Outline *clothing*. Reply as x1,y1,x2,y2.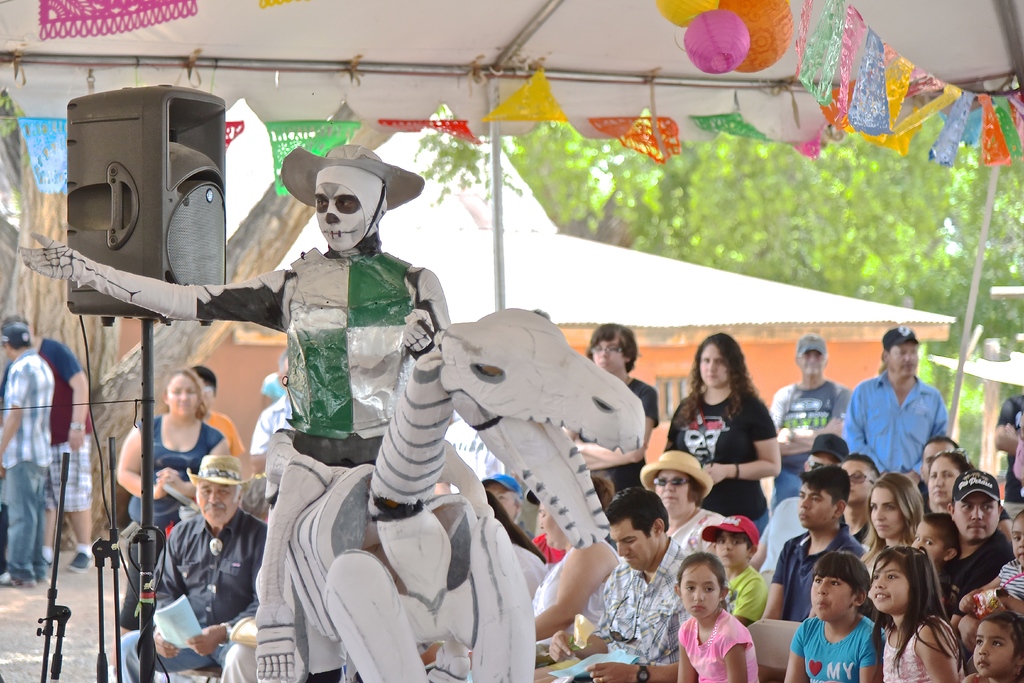
575,540,698,682.
